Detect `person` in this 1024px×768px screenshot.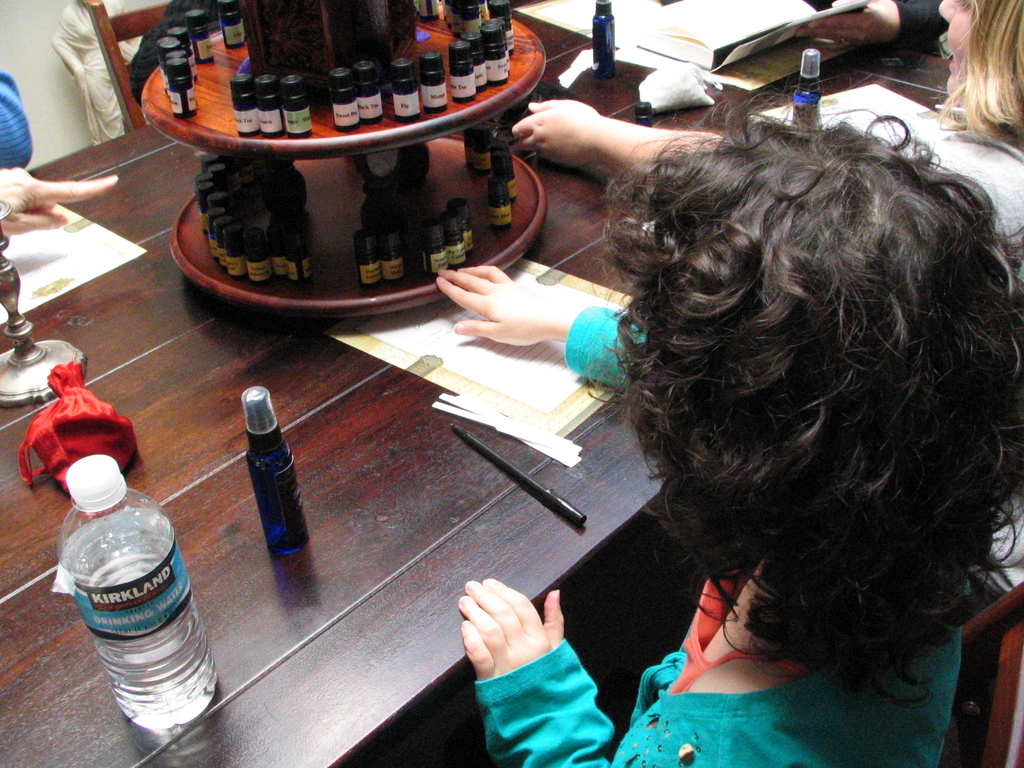
Detection: (513,0,1023,588).
